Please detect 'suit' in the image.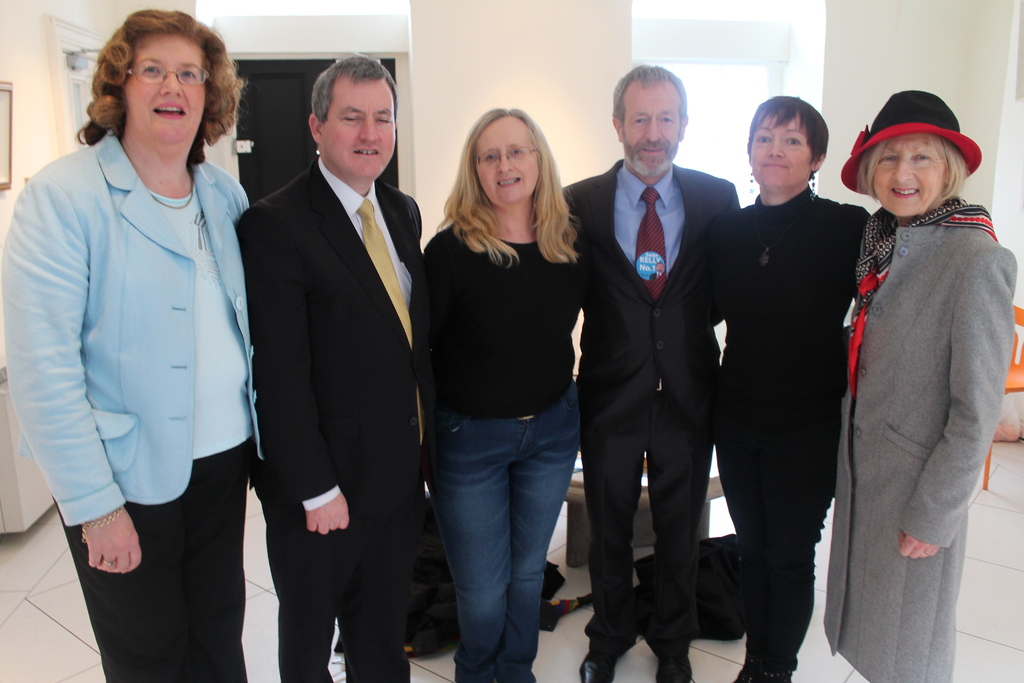
238,21,433,677.
